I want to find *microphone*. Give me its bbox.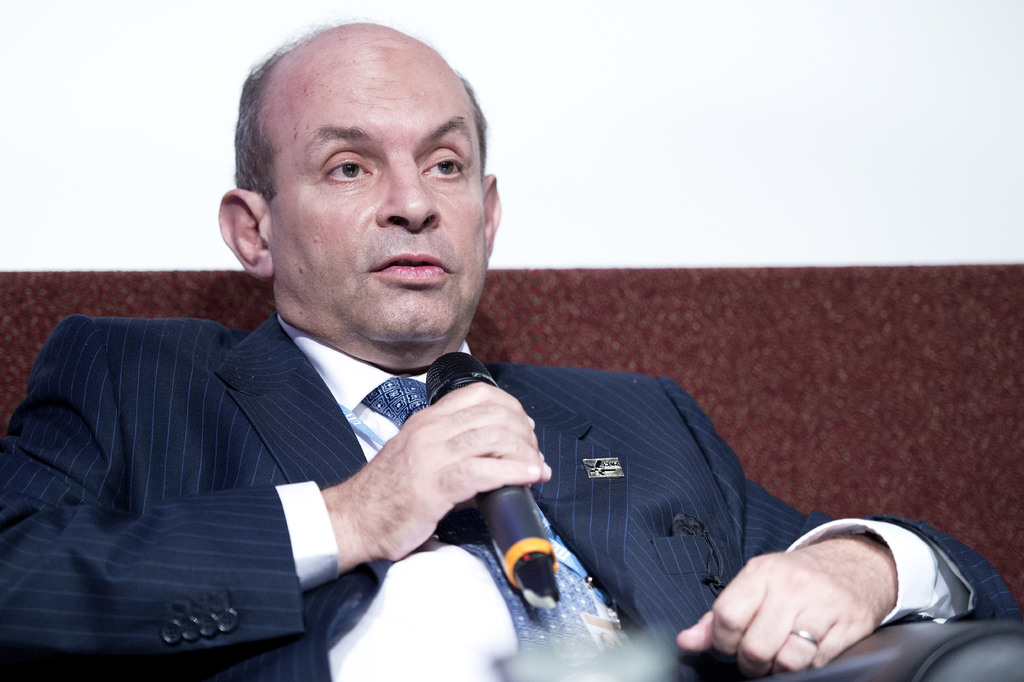
<region>424, 351, 559, 608</region>.
